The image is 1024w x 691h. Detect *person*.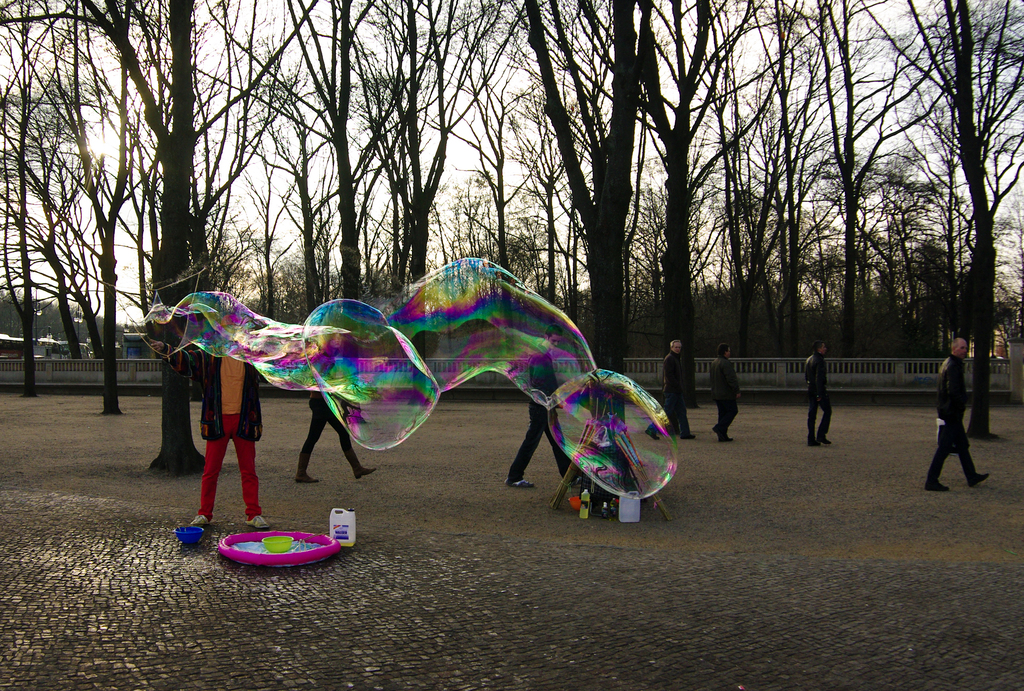
Detection: region(502, 319, 586, 487).
